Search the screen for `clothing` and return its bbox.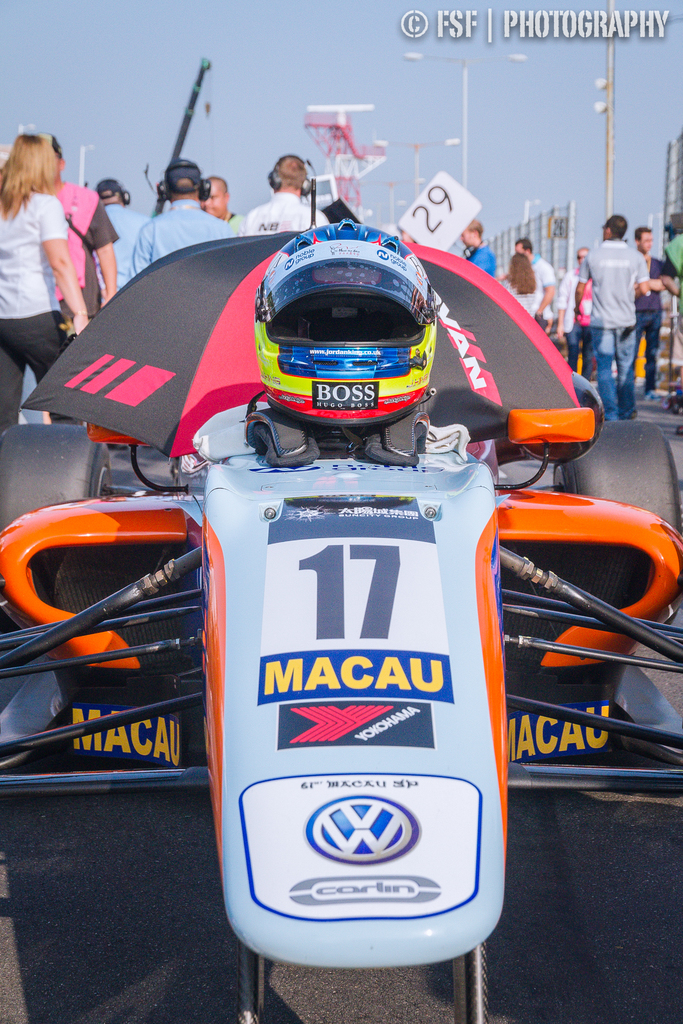
Found: 0 185 69 316.
